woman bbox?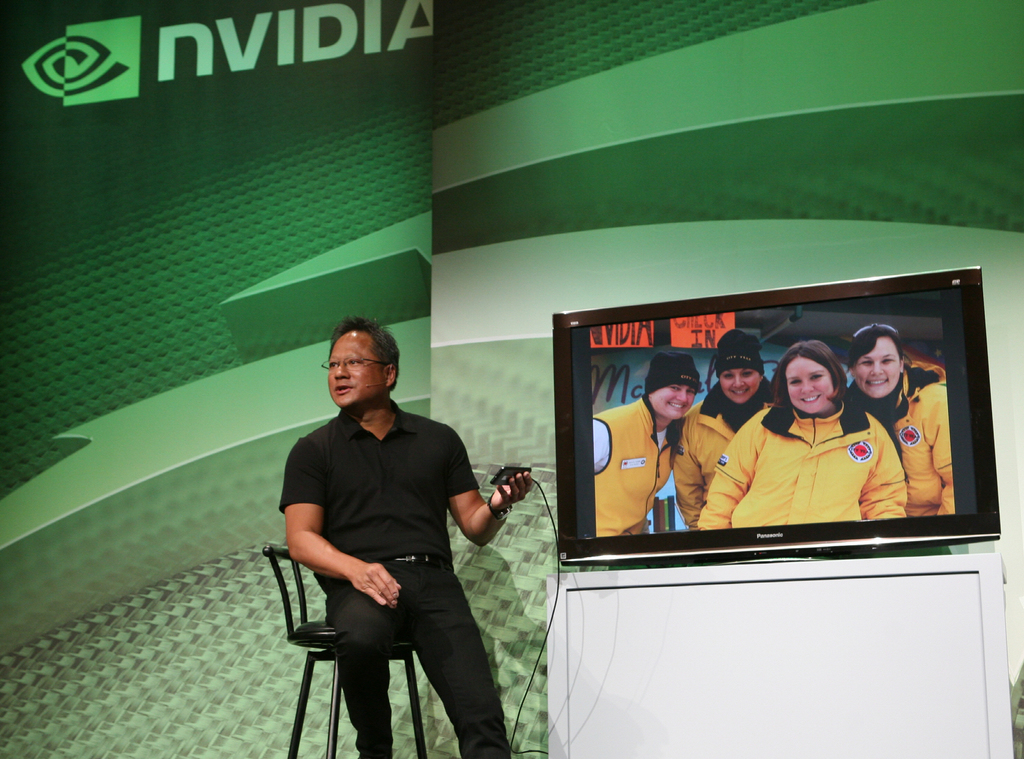
crop(671, 331, 770, 530)
